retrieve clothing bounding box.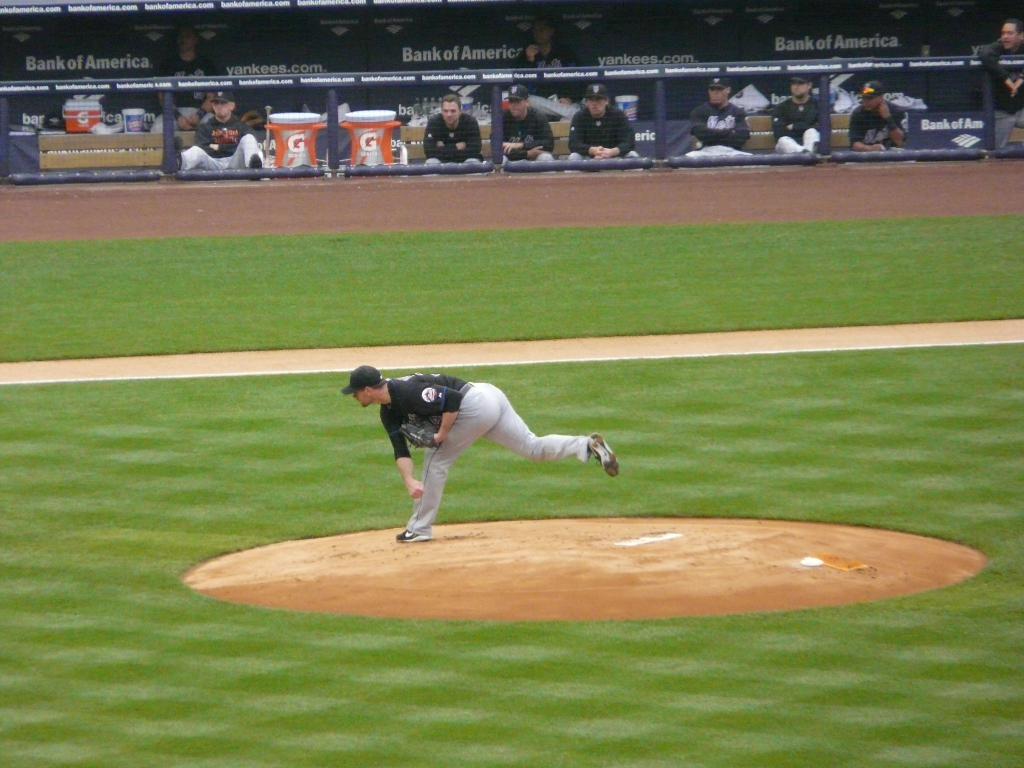
Bounding box: box(788, 70, 811, 86).
